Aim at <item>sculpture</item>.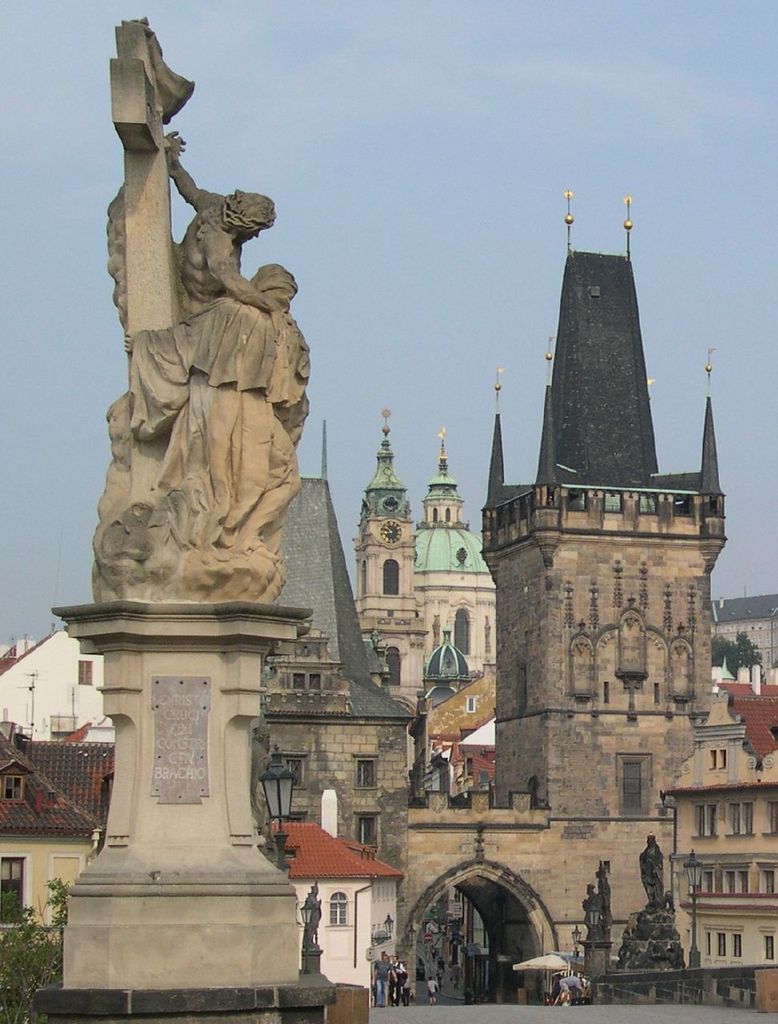
Aimed at [x1=300, y1=878, x2=328, y2=950].
